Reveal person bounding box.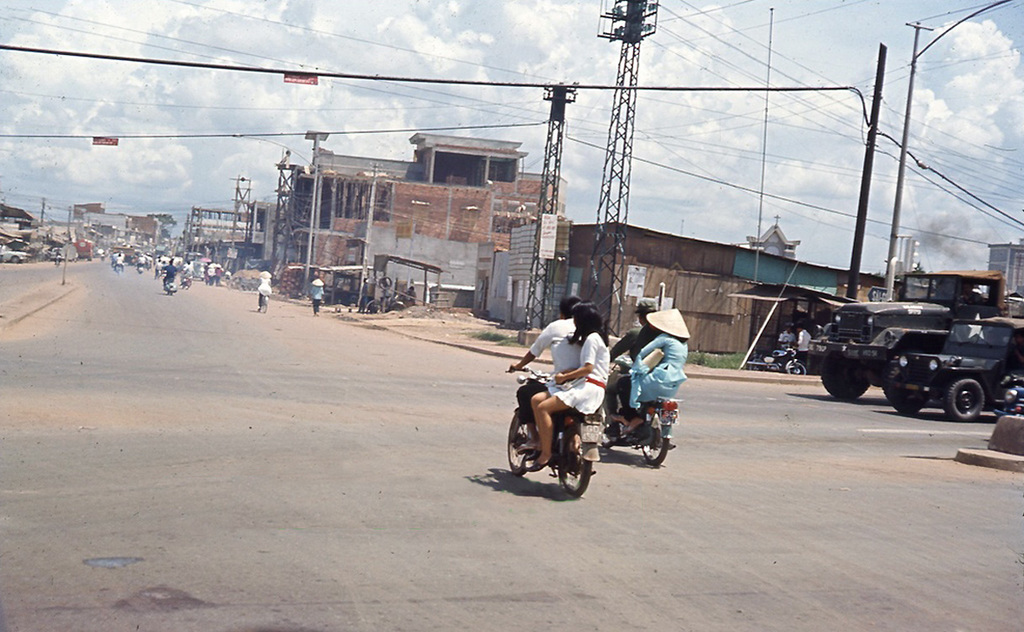
Revealed: Rect(257, 271, 273, 309).
